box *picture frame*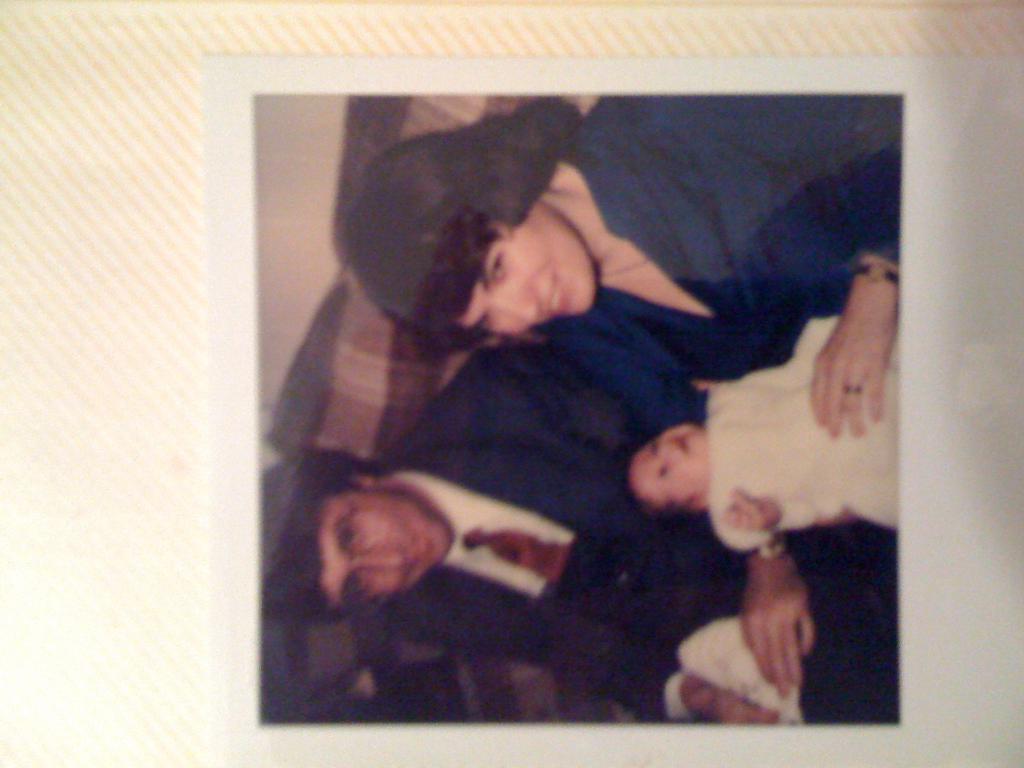
crop(133, 0, 1005, 767)
